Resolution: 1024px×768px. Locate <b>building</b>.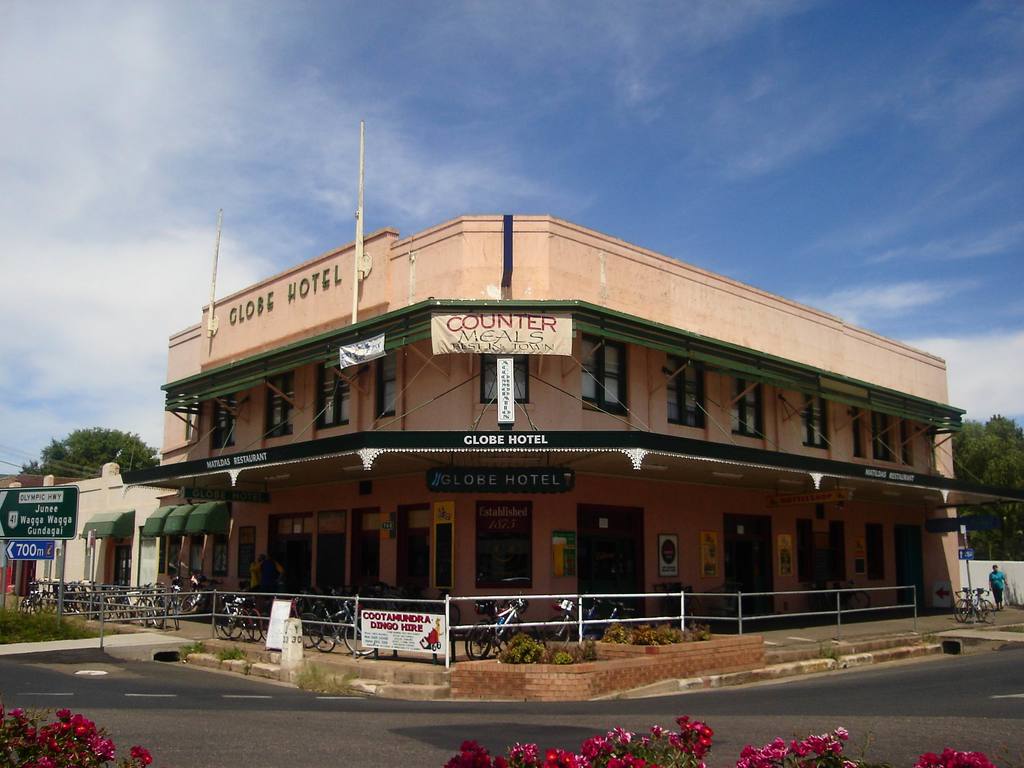
crop(123, 124, 1023, 637).
